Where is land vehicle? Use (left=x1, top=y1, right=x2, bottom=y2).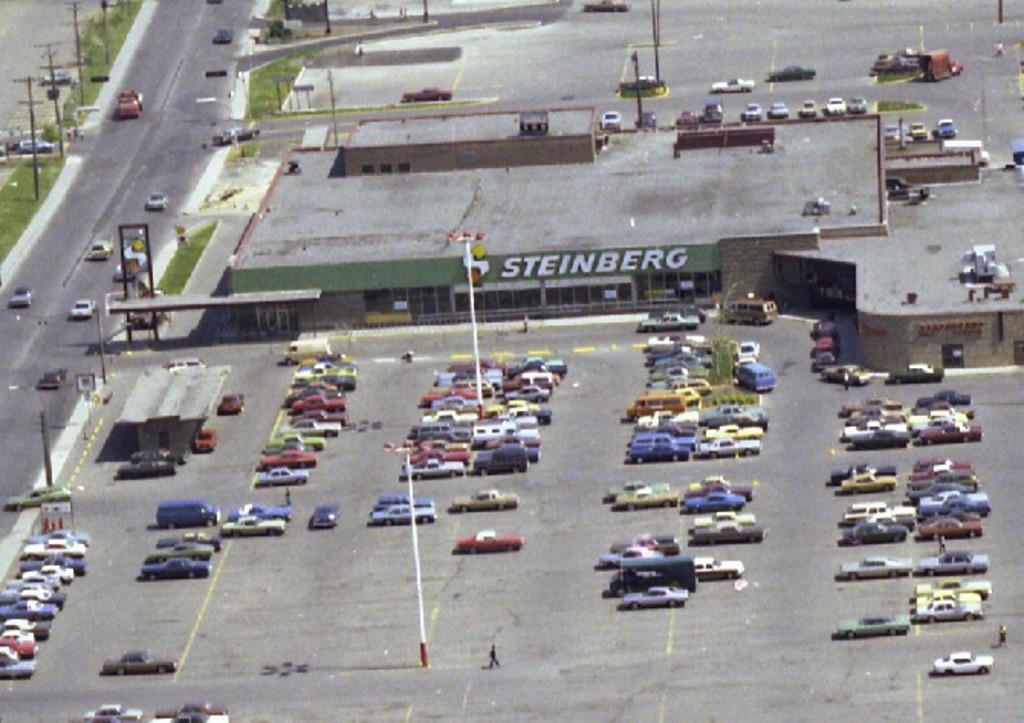
(left=0, top=582, right=70, bottom=608).
